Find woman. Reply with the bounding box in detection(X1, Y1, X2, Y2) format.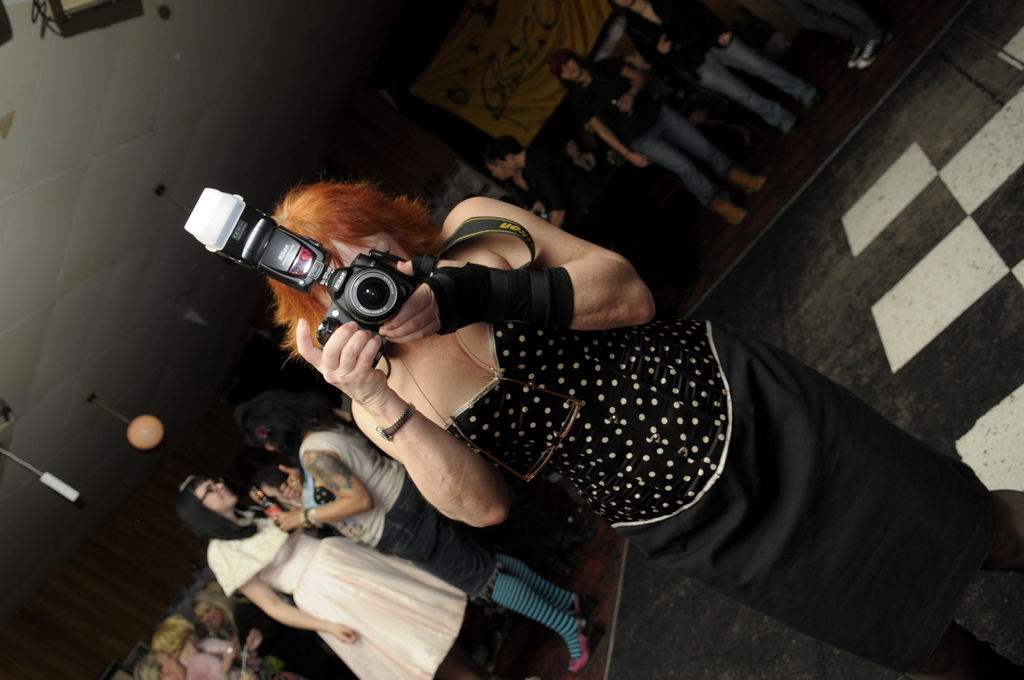
detection(268, 179, 1023, 679).
